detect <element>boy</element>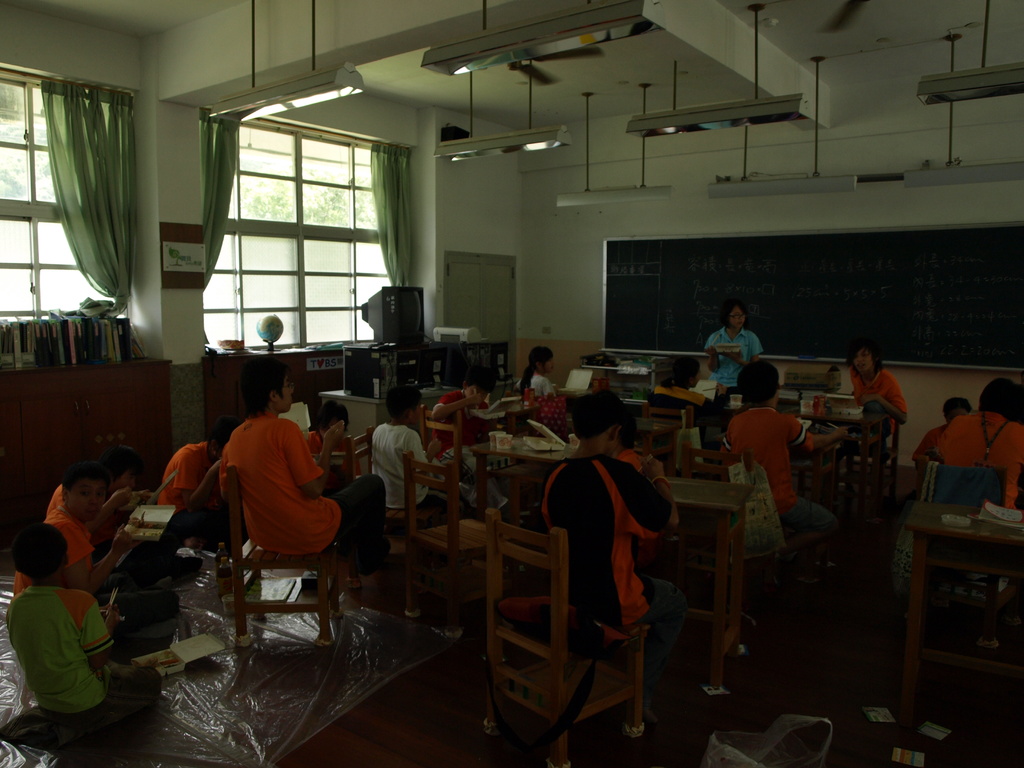
[540,392,689,726]
